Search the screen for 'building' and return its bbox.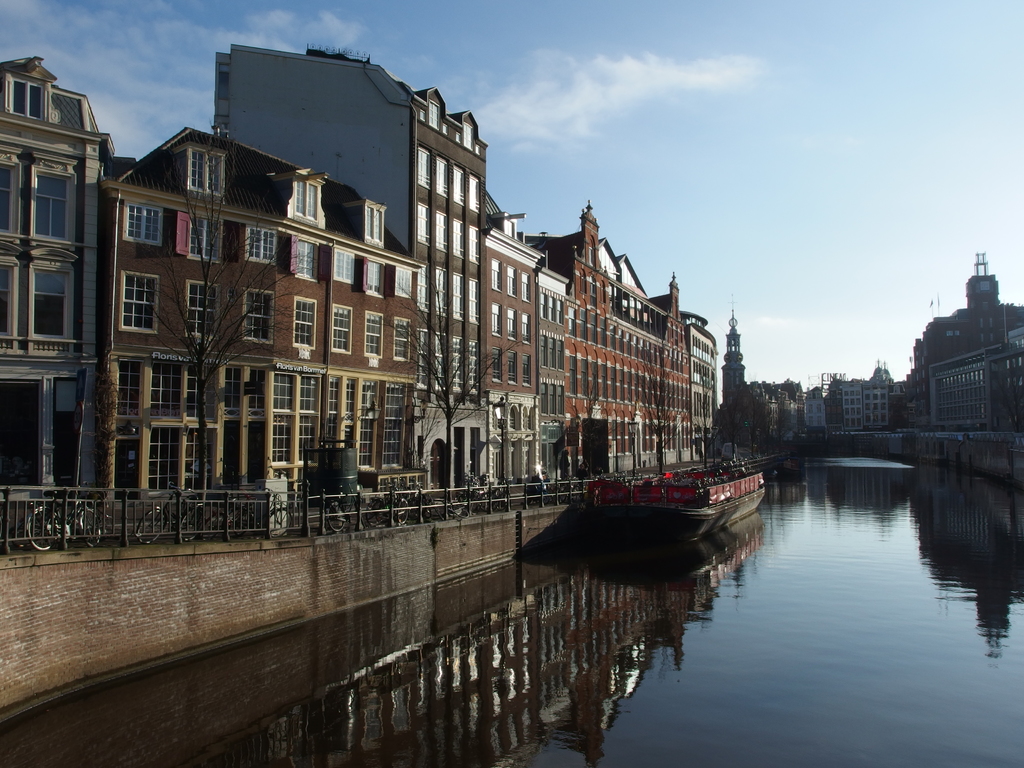
Found: (913, 250, 1023, 424).
